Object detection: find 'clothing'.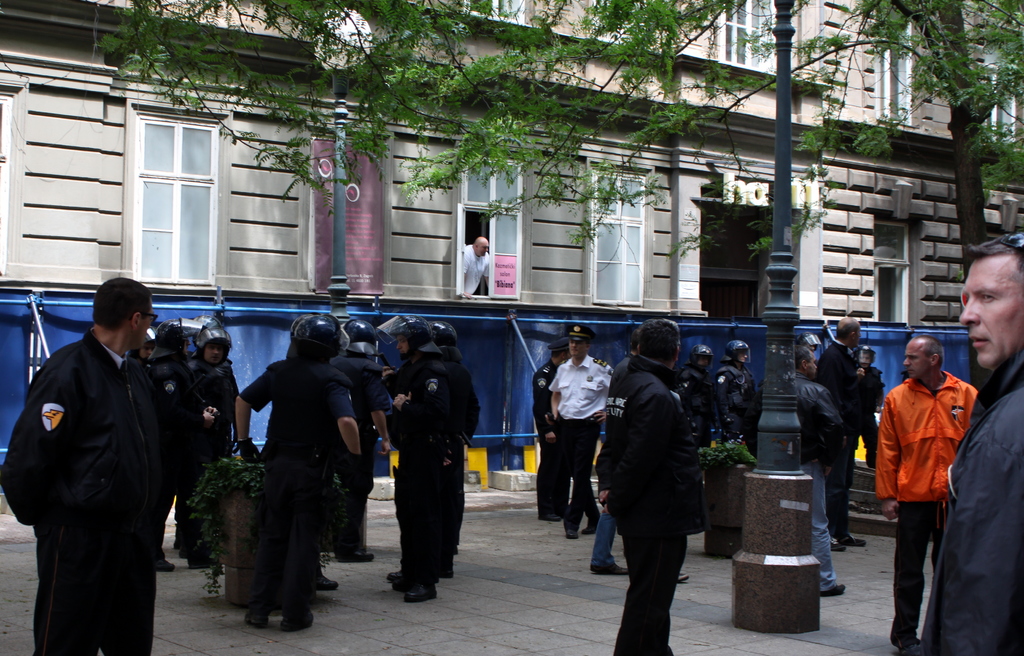
box(329, 350, 389, 558).
